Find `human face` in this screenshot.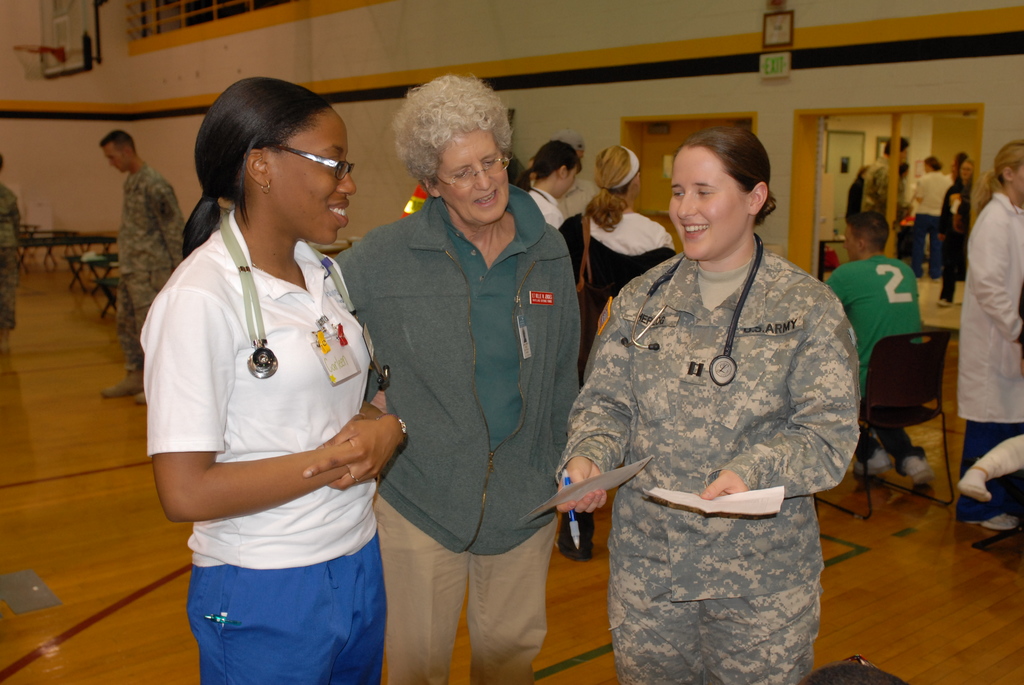
The bounding box for `human face` is 664 143 747 263.
